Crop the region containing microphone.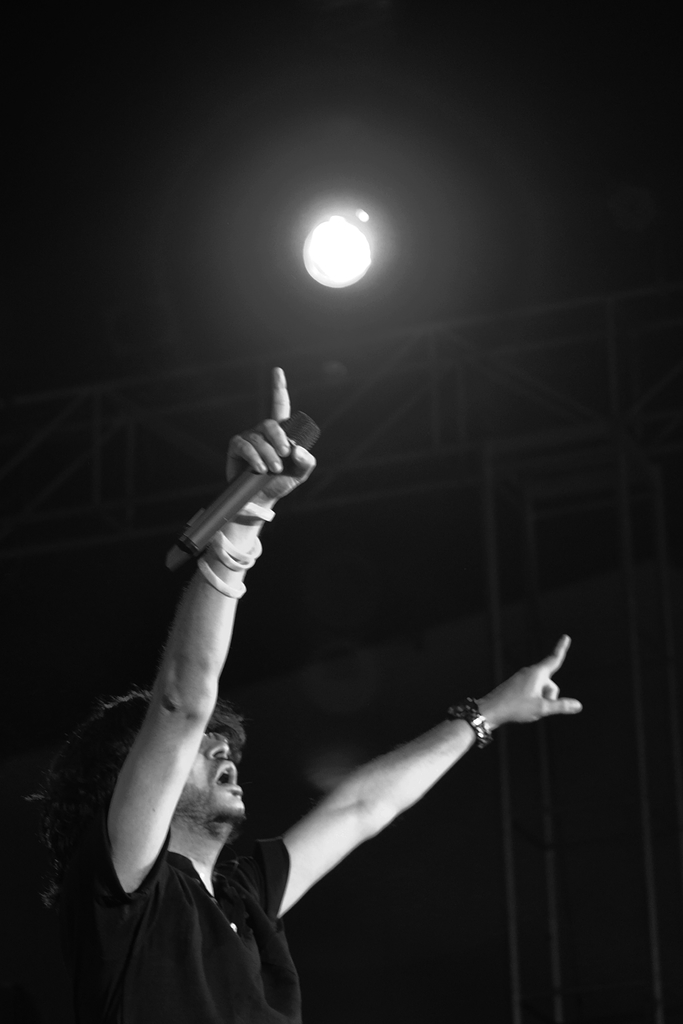
Crop region: <bbox>137, 422, 317, 611</bbox>.
